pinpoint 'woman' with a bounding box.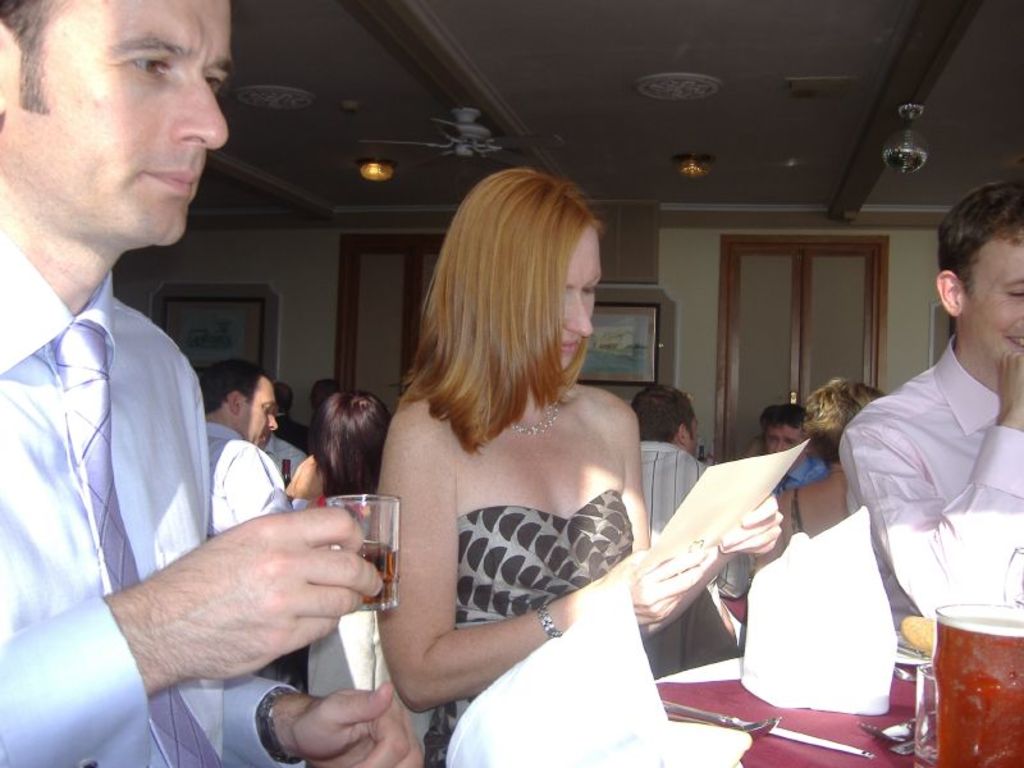
locate(337, 155, 680, 763).
